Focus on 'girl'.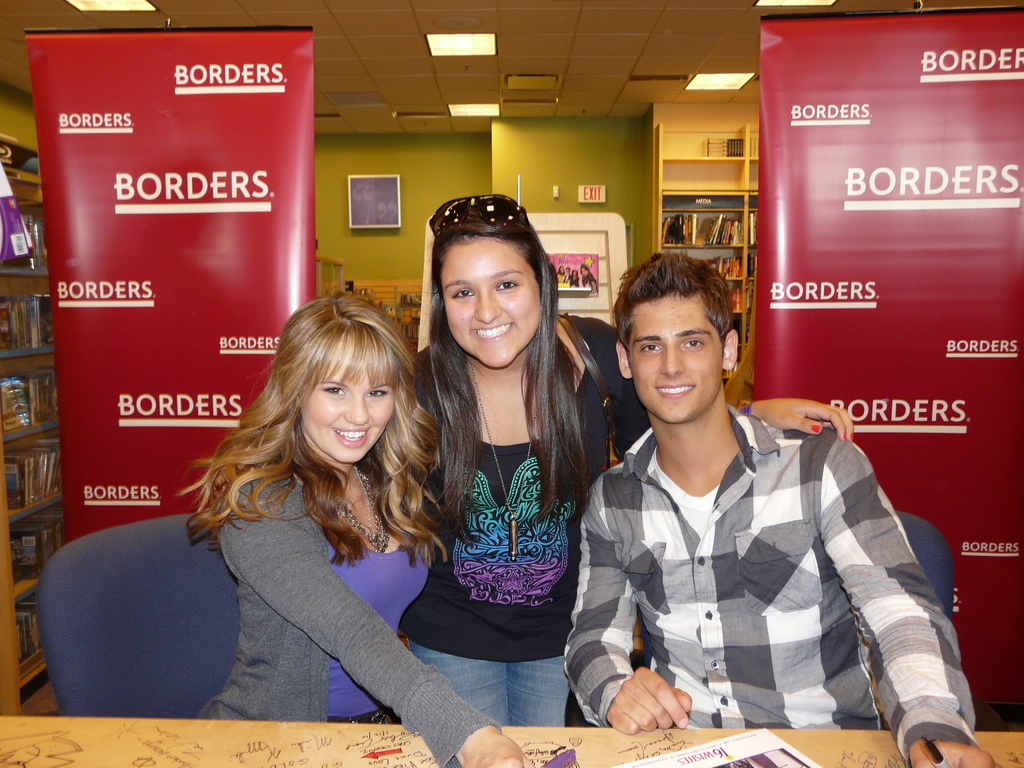
Focused at box=[183, 296, 534, 767].
